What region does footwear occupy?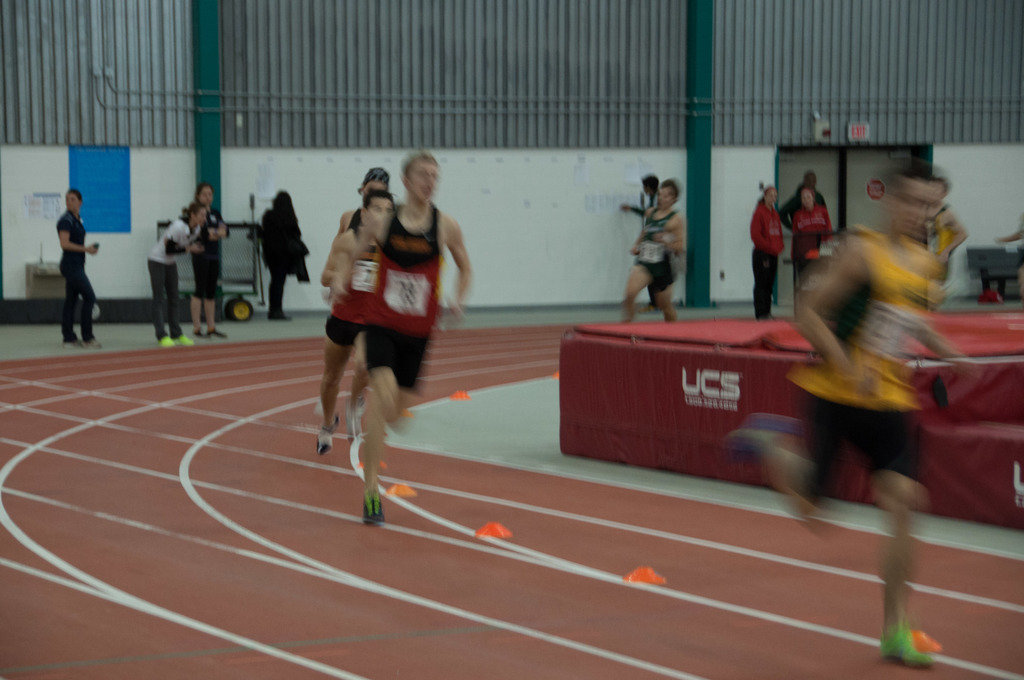
box(877, 618, 950, 672).
